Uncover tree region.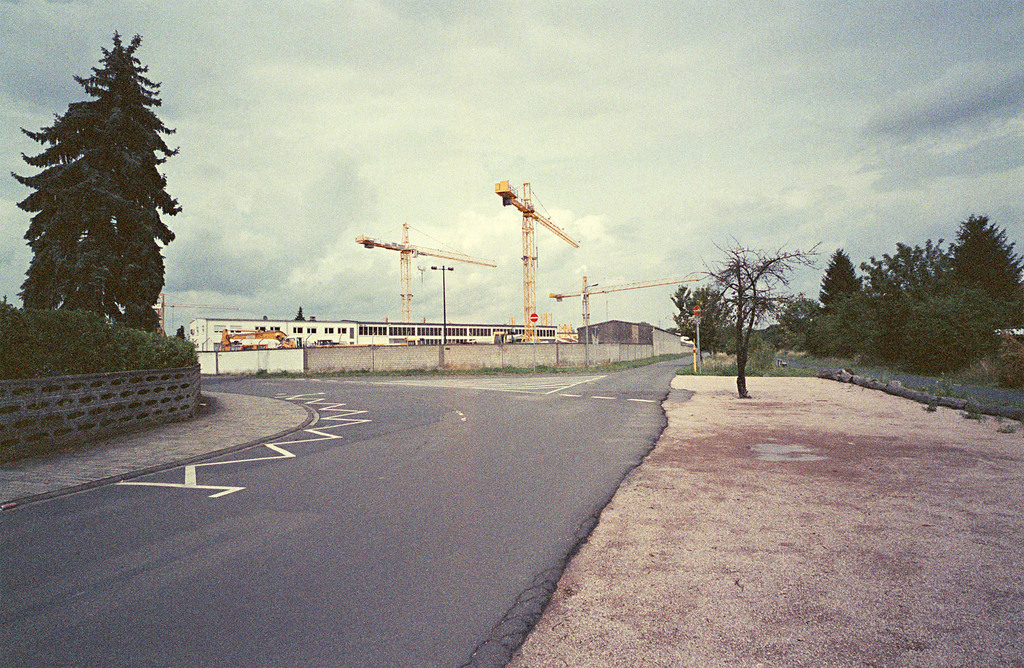
Uncovered: l=669, t=277, r=737, b=356.
